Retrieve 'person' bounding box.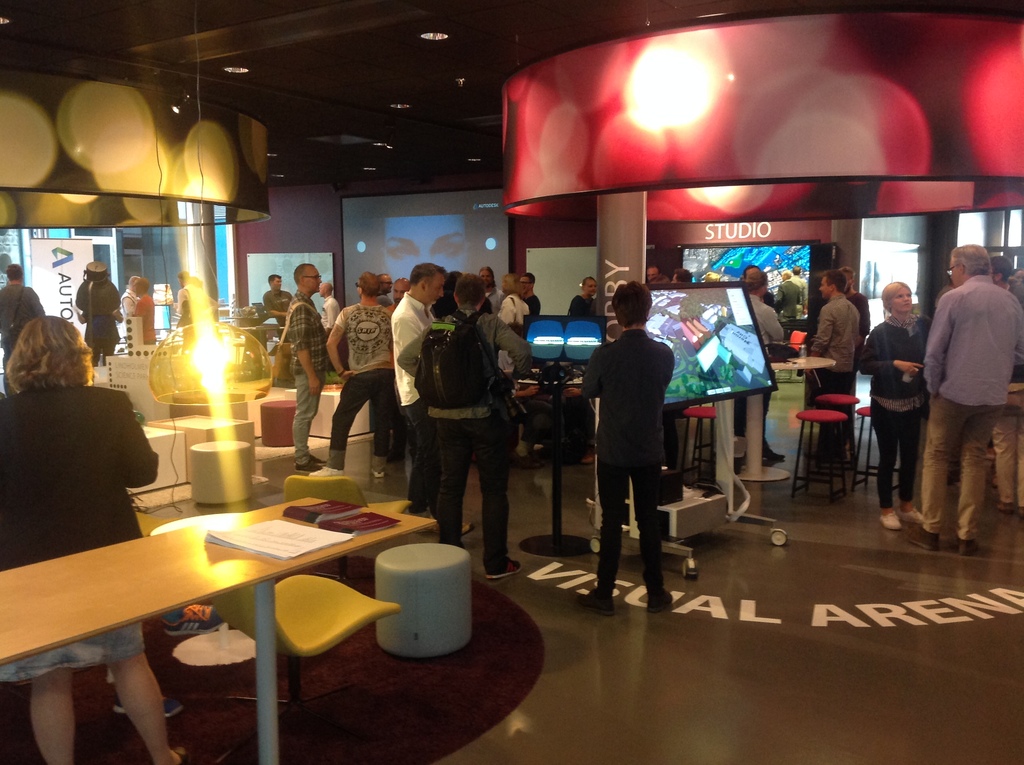
Bounding box: bbox(0, 314, 189, 764).
